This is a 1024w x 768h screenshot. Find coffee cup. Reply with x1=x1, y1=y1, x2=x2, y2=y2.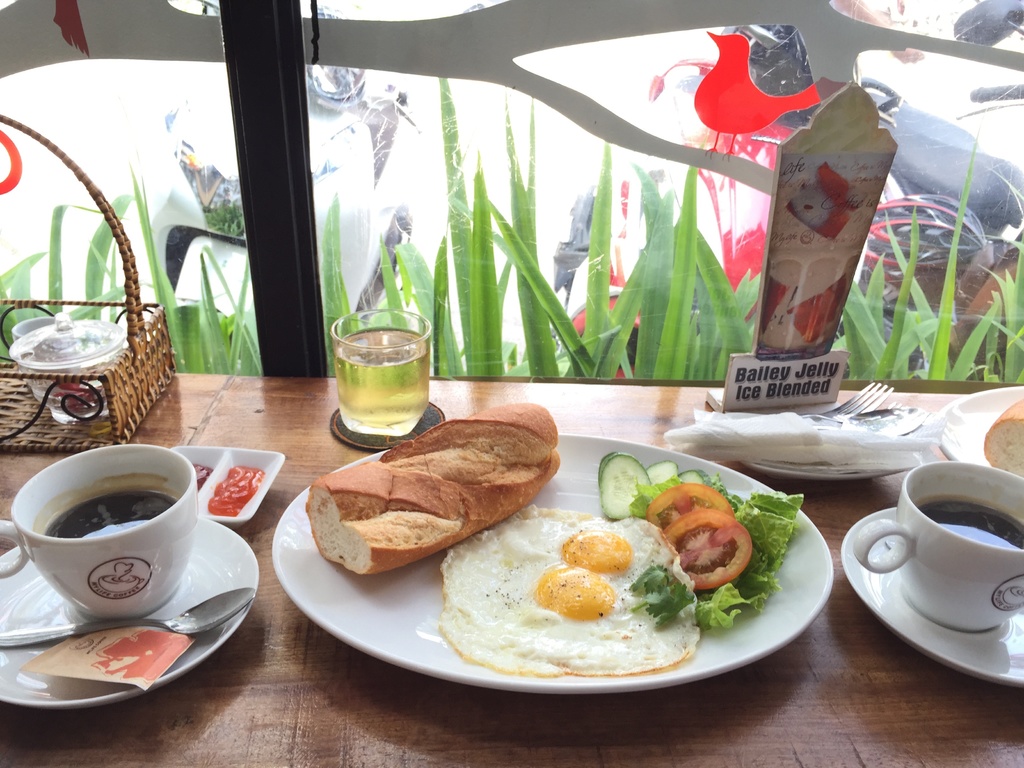
x1=856, y1=458, x2=1023, y2=630.
